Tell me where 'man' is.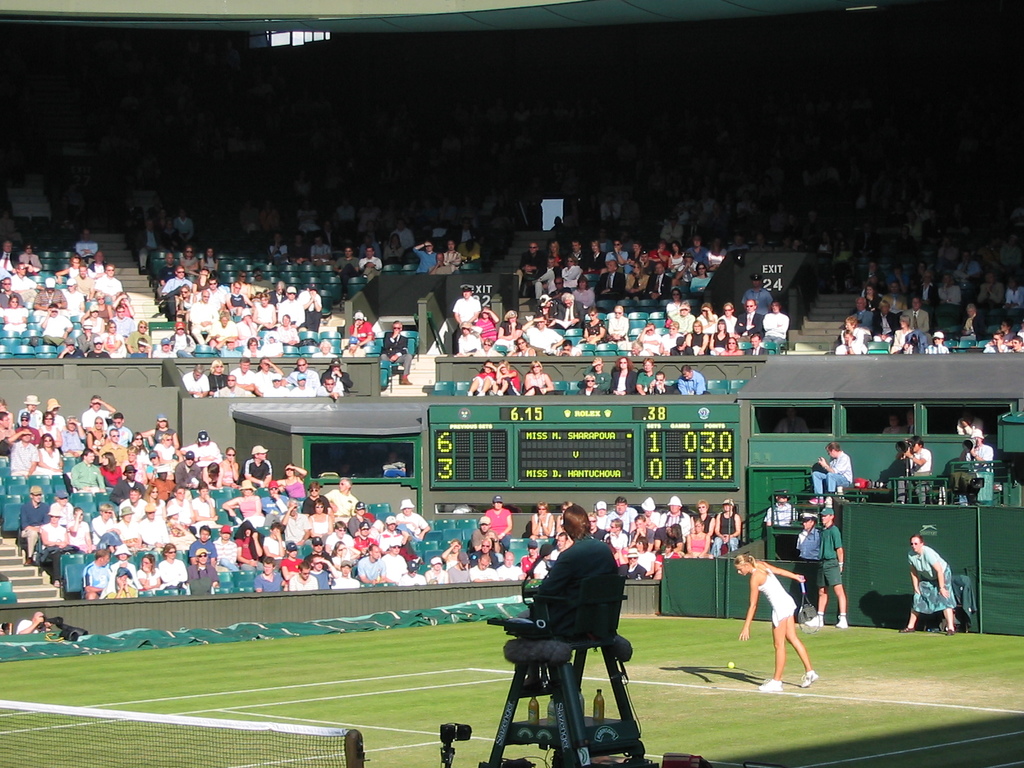
'man' is at {"x1": 759, "y1": 490, "x2": 792, "y2": 527}.
